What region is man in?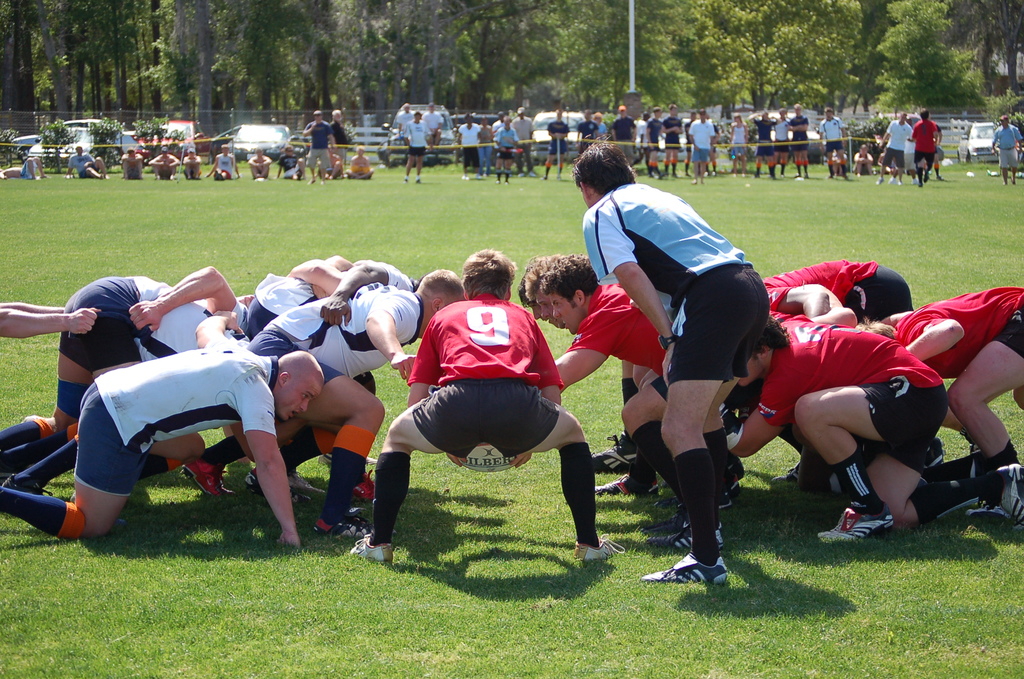
BBox(328, 108, 347, 161).
